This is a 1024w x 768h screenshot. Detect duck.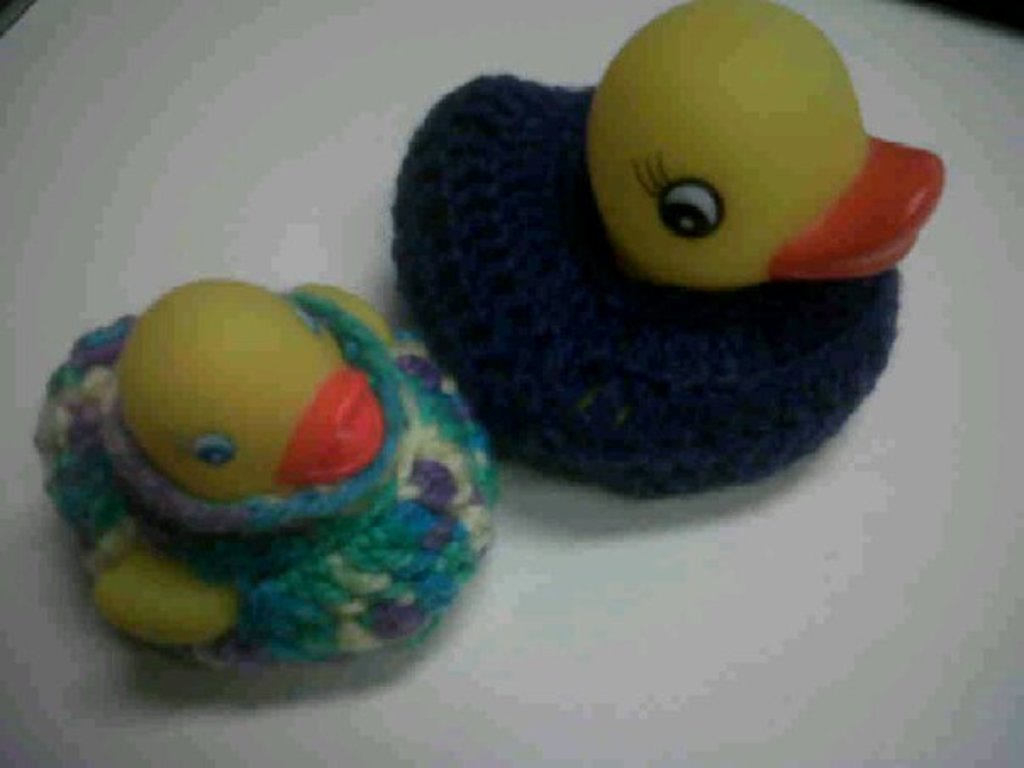
box=[403, 31, 977, 543].
